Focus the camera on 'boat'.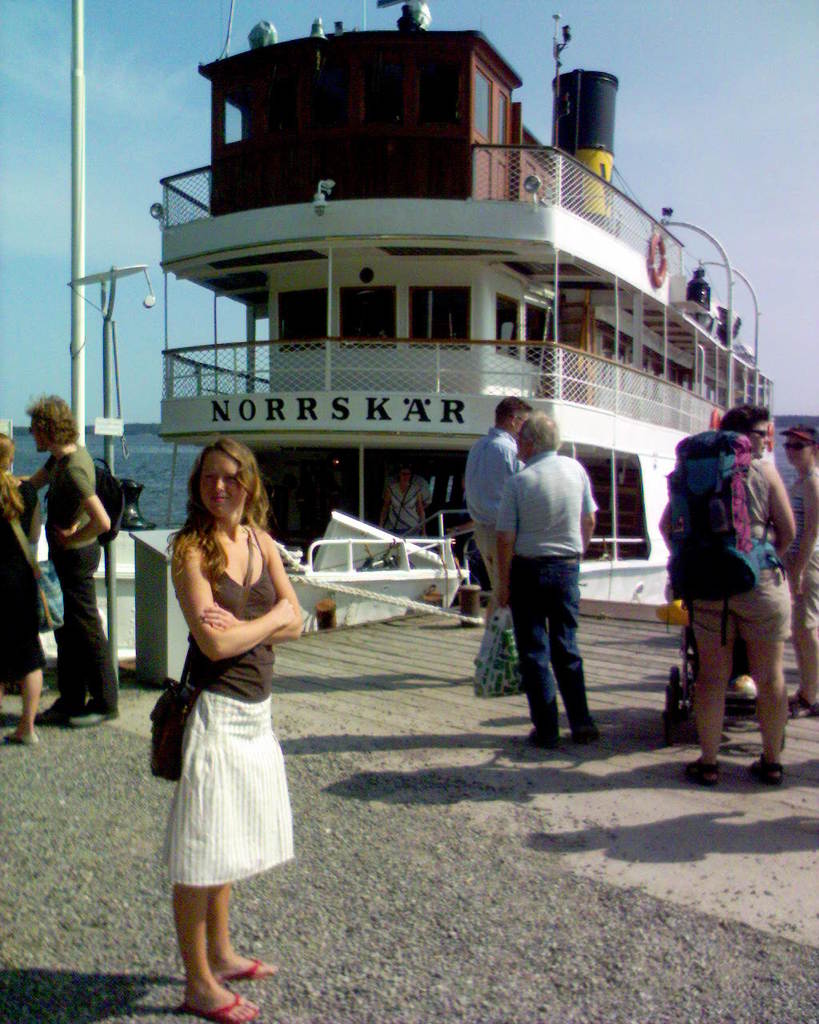
Focus region: rect(134, 2, 783, 612).
